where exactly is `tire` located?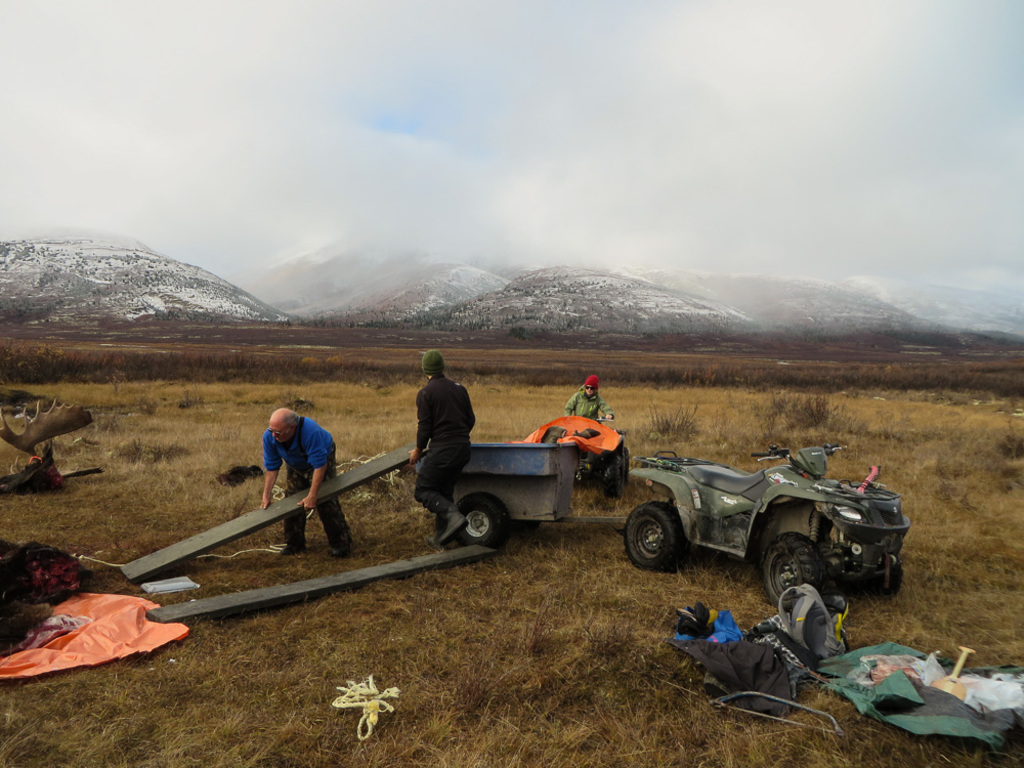
Its bounding box is [451,492,510,551].
